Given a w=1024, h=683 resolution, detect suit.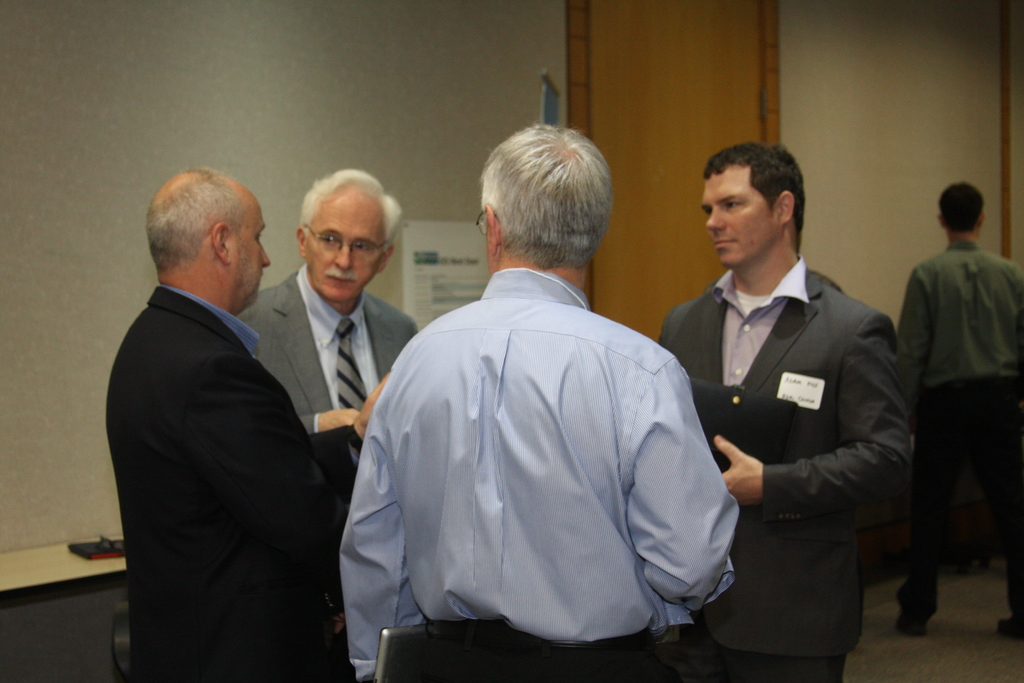
(235, 259, 413, 491).
